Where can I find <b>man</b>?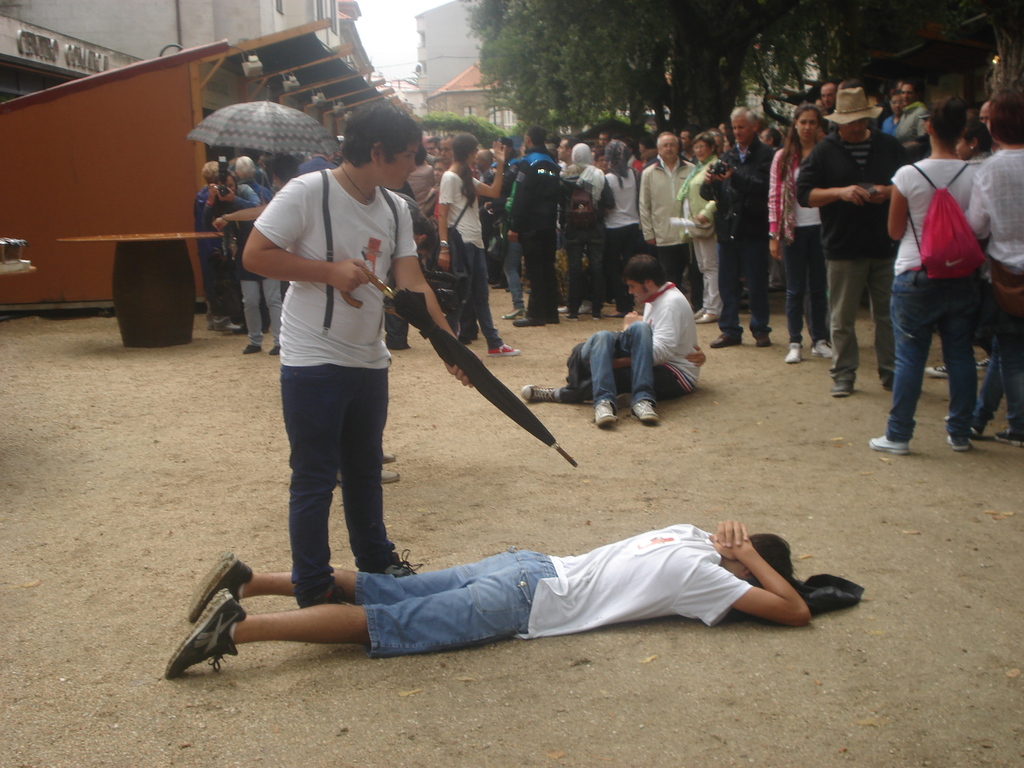
You can find it at region(518, 252, 701, 405).
